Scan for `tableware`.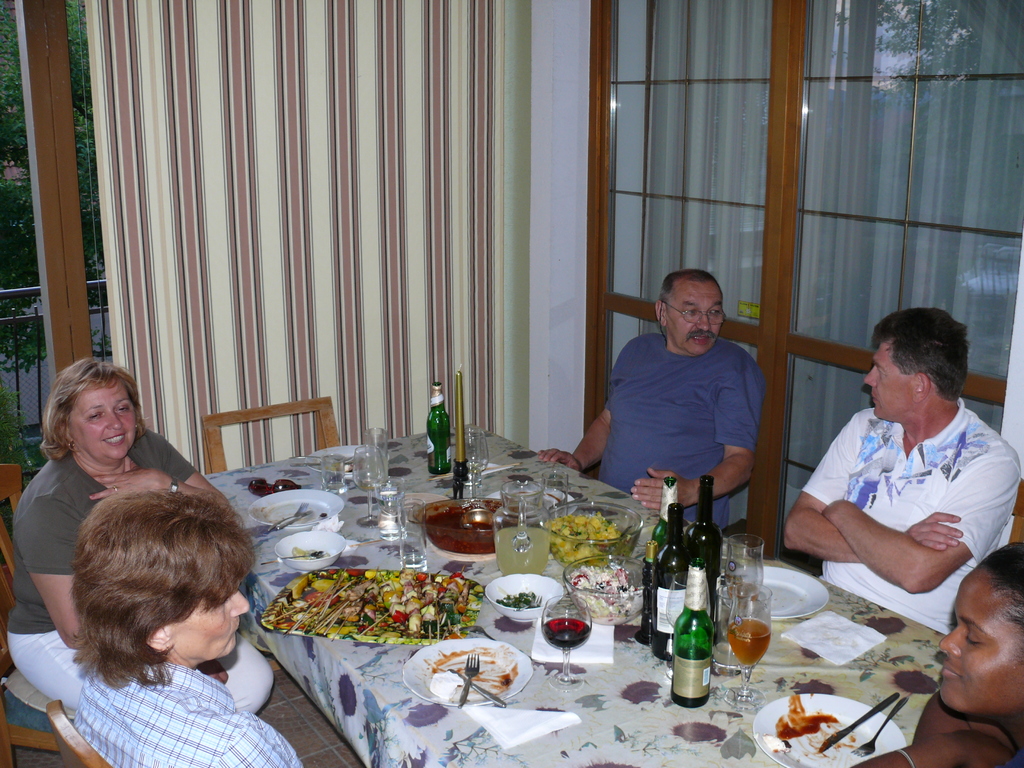
Scan result: BBox(485, 572, 561, 623).
